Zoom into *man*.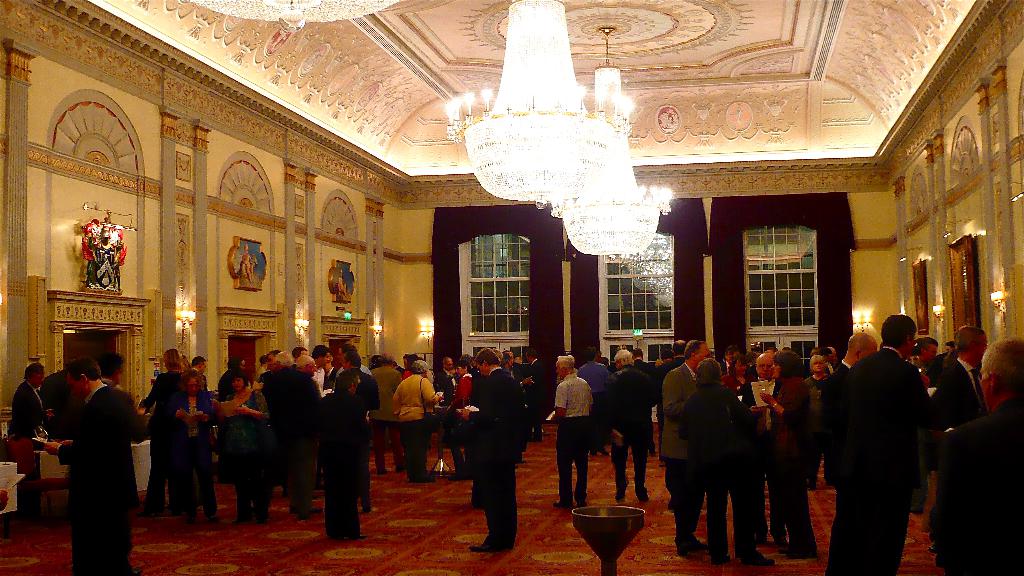
Zoom target: [left=44, top=357, right=131, bottom=575].
